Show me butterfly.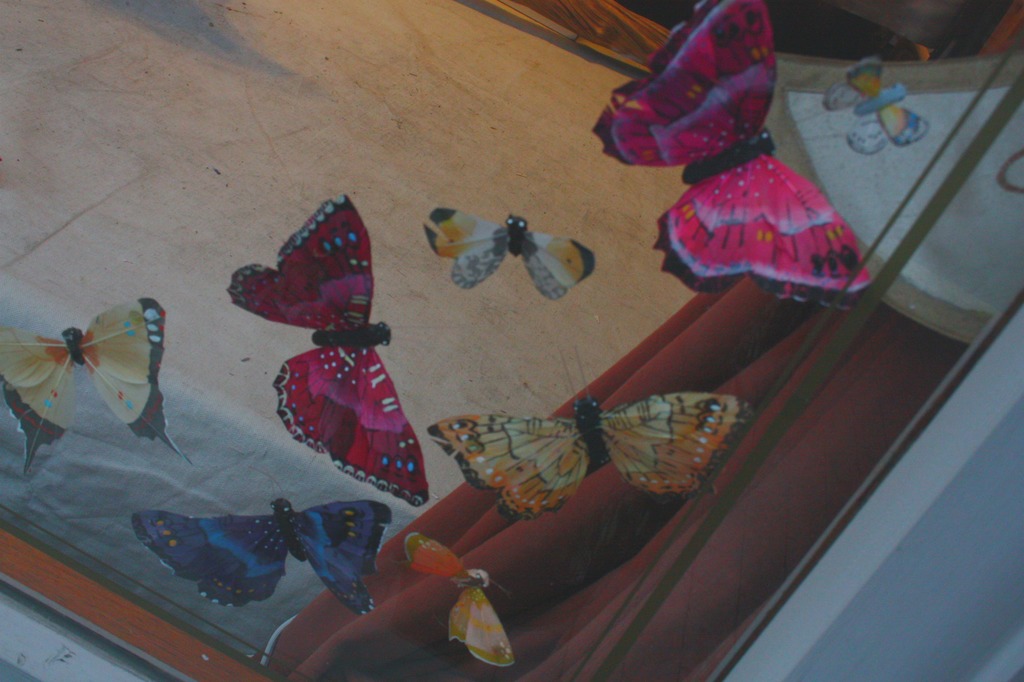
butterfly is here: <bbox>435, 204, 596, 289</bbox>.
